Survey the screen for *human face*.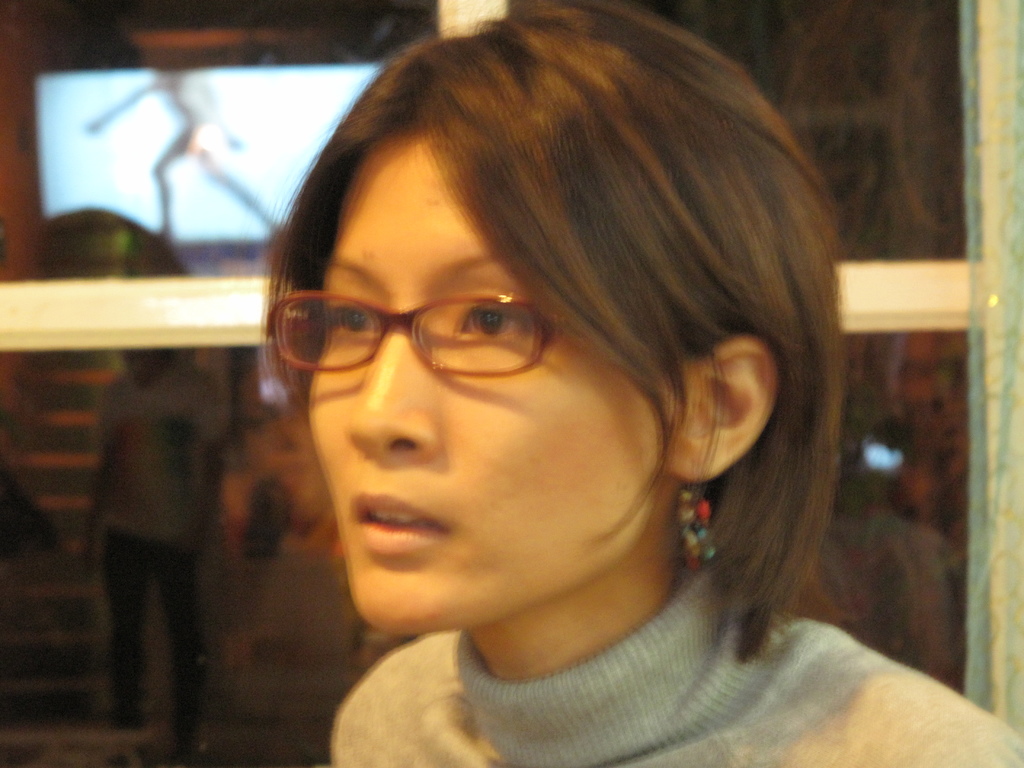
Survey found: (left=307, top=123, right=659, bottom=630).
